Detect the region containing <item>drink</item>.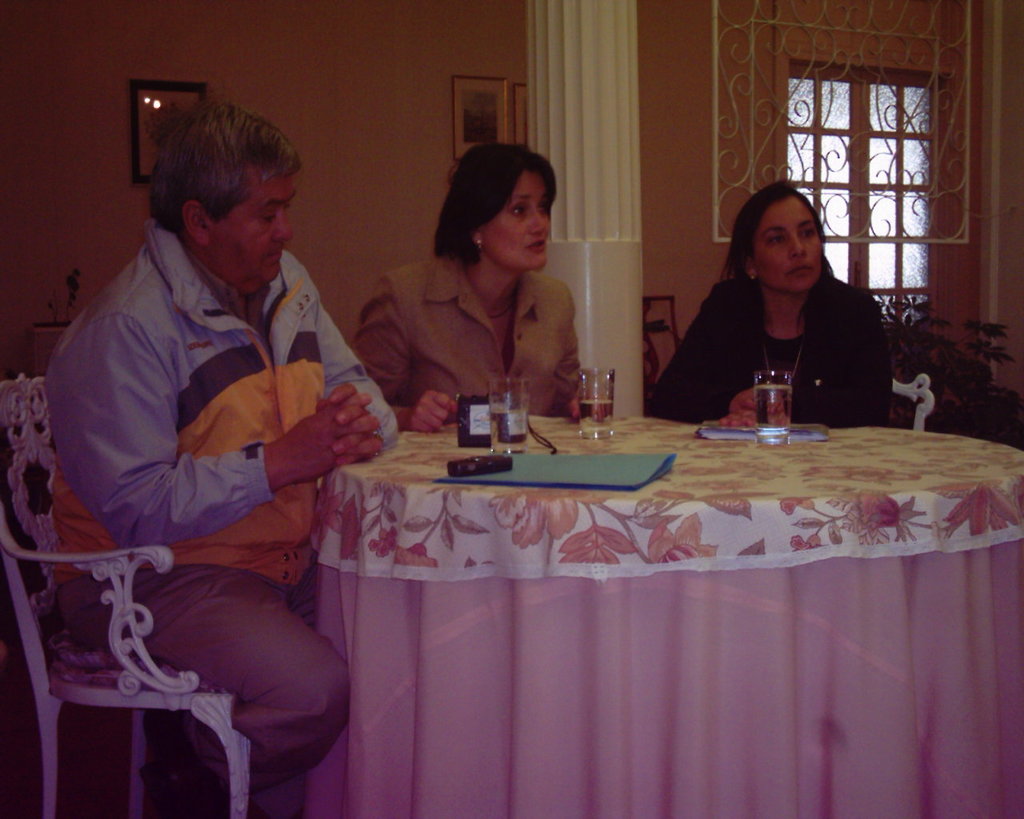
[left=578, top=395, right=618, bottom=435].
